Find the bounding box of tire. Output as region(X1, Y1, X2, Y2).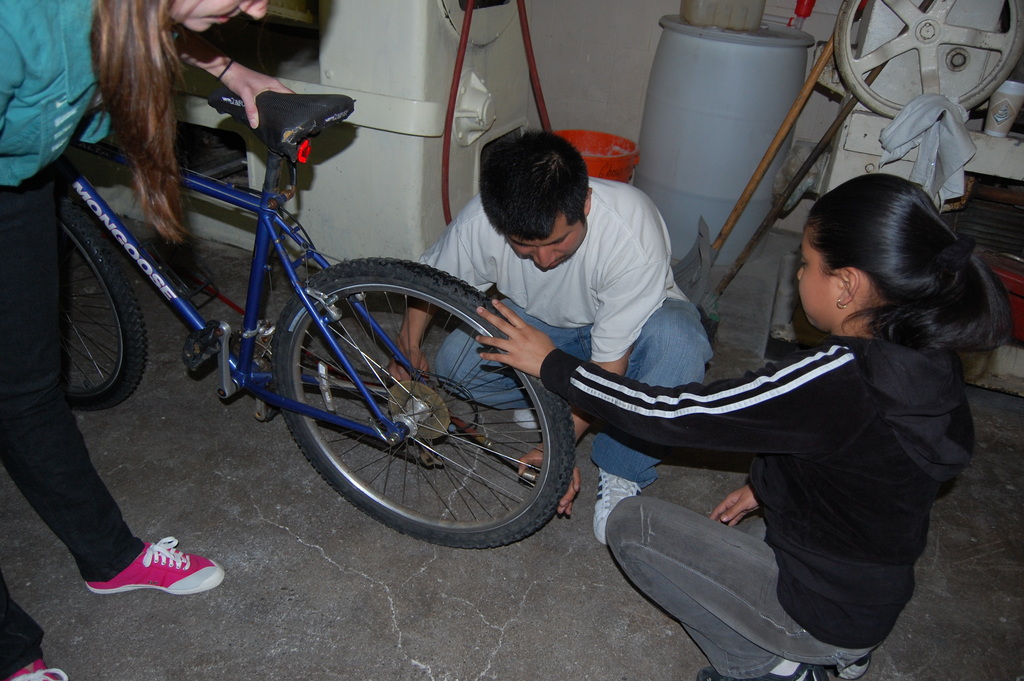
region(264, 254, 557, 550).
